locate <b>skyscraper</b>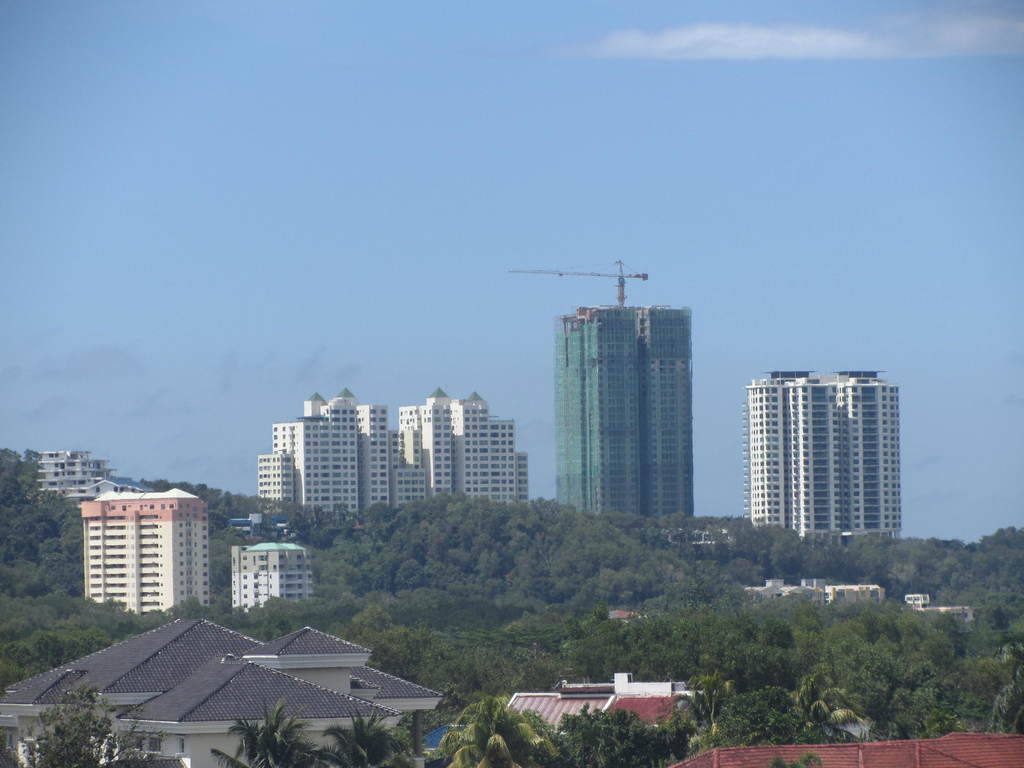
[x1=726, y1=364, x2=922, y2=557]
